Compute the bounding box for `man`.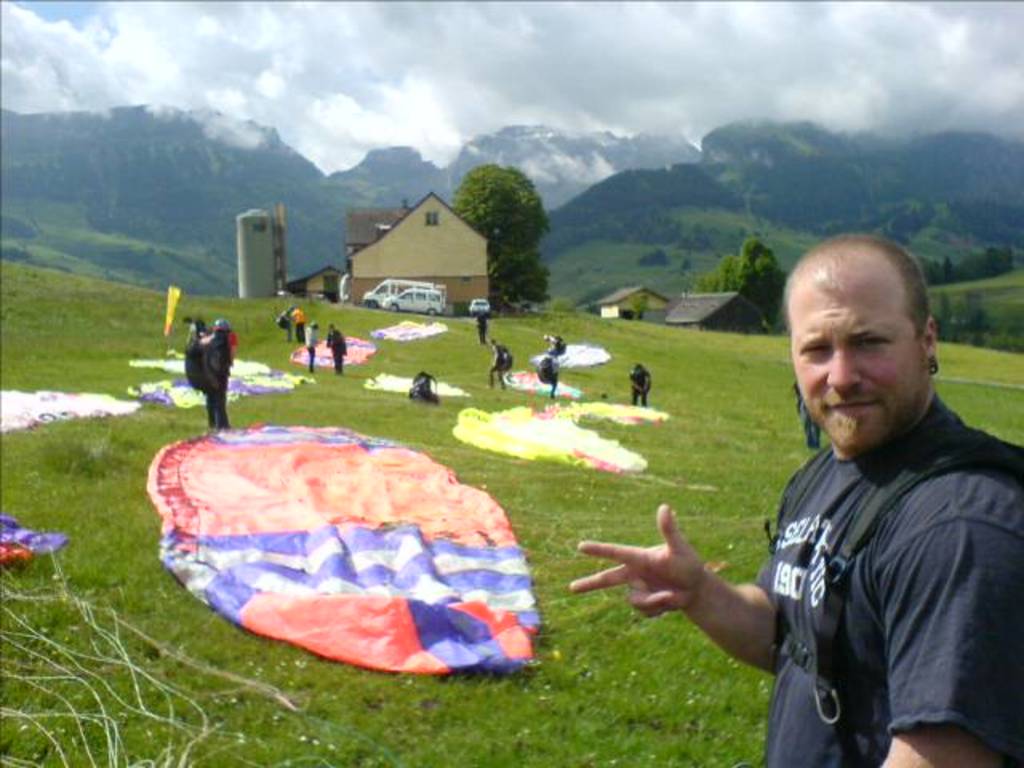
x1=725, y1=198, x2=1018, y2=767.
